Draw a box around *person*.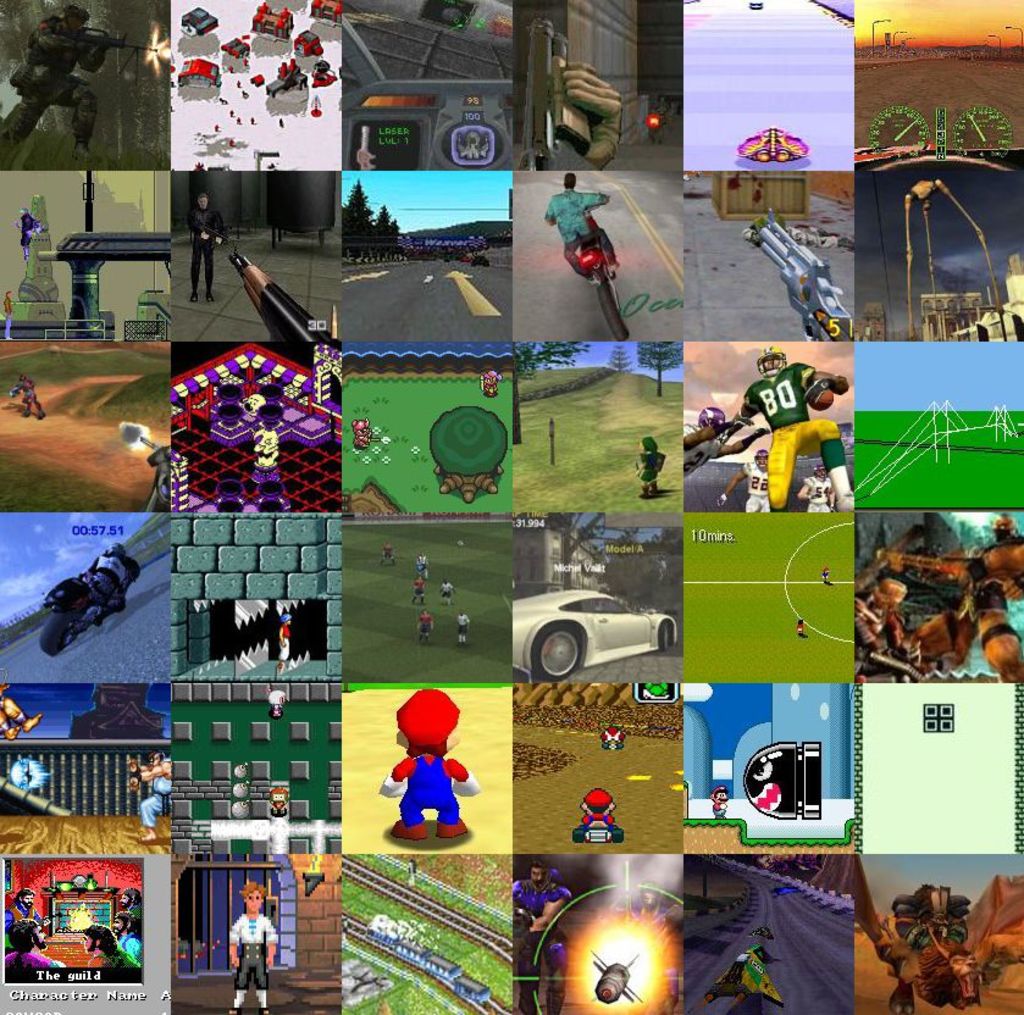
227 881 281 1014.
